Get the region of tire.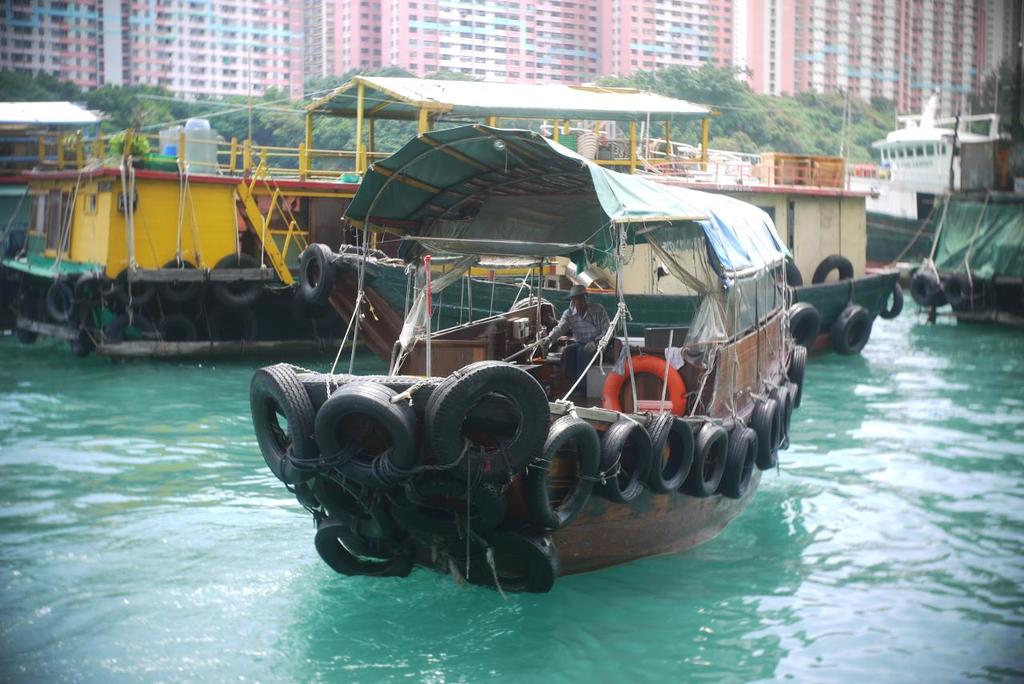
pyautogui.locateOnScreen(790, 346, 809, 410).
